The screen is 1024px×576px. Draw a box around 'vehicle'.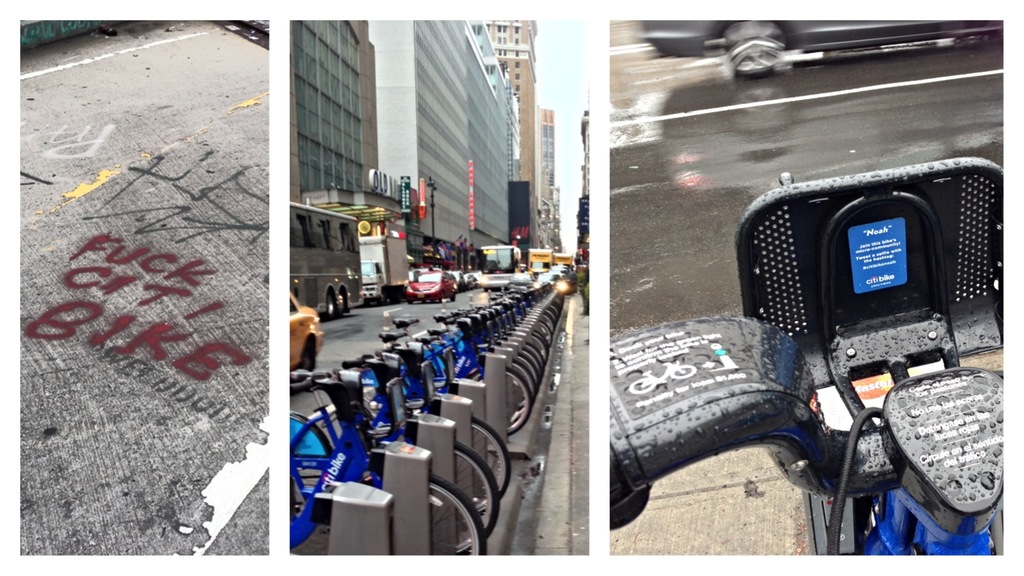
x1=409 y1=268 x2=454 y2=305.
